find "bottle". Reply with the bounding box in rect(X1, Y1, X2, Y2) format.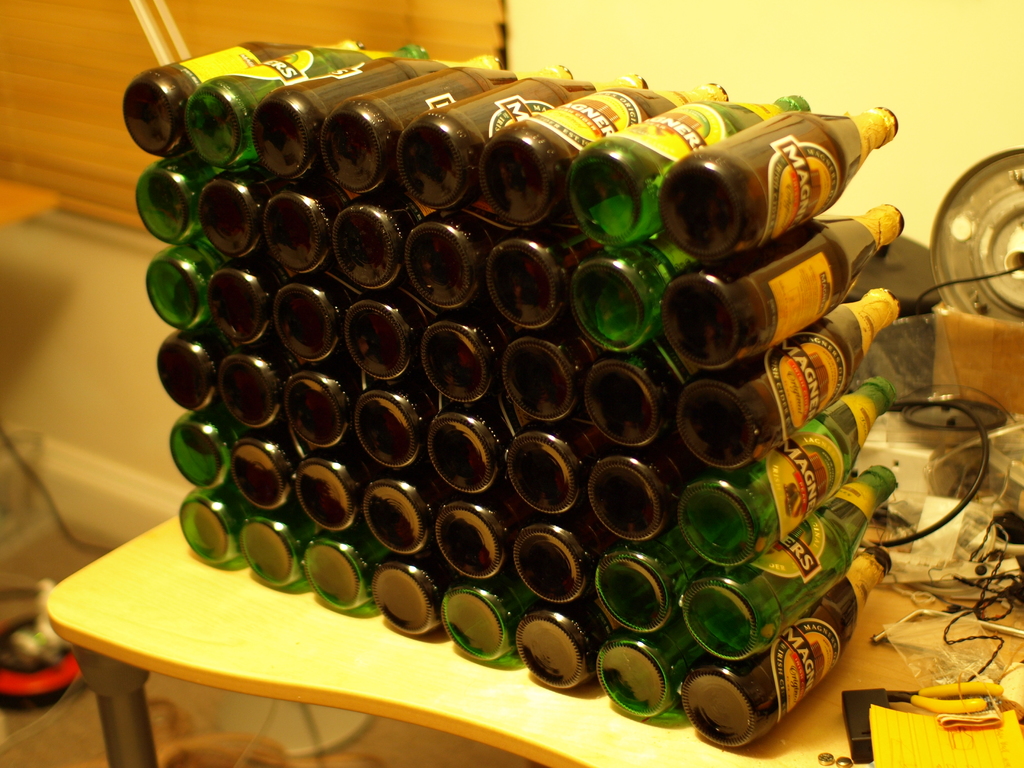
rect(413, 302, 513, 412).
